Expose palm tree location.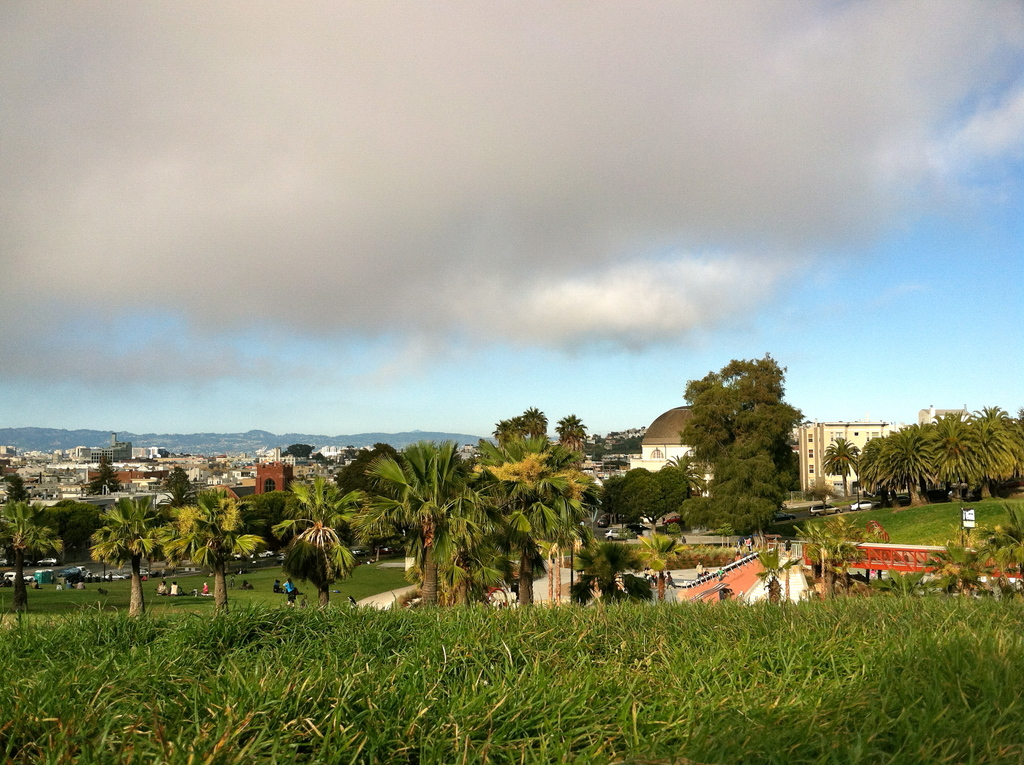
Exposed at locate(0, 499, 68, 612).
